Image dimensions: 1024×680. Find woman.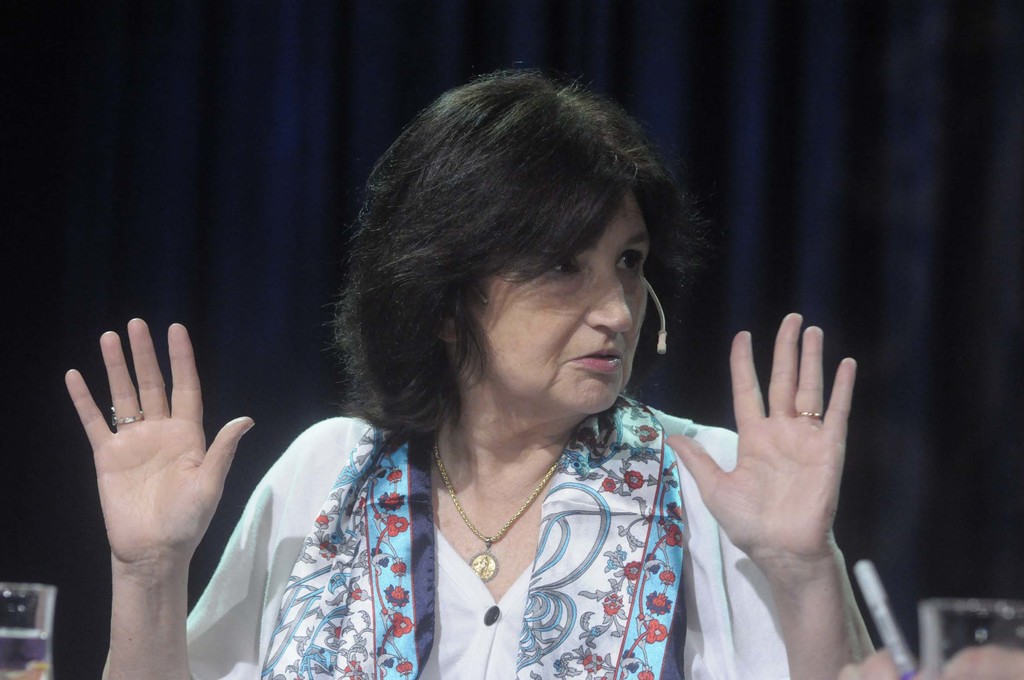
(left=61, top=61, right=854, bottom=679).
